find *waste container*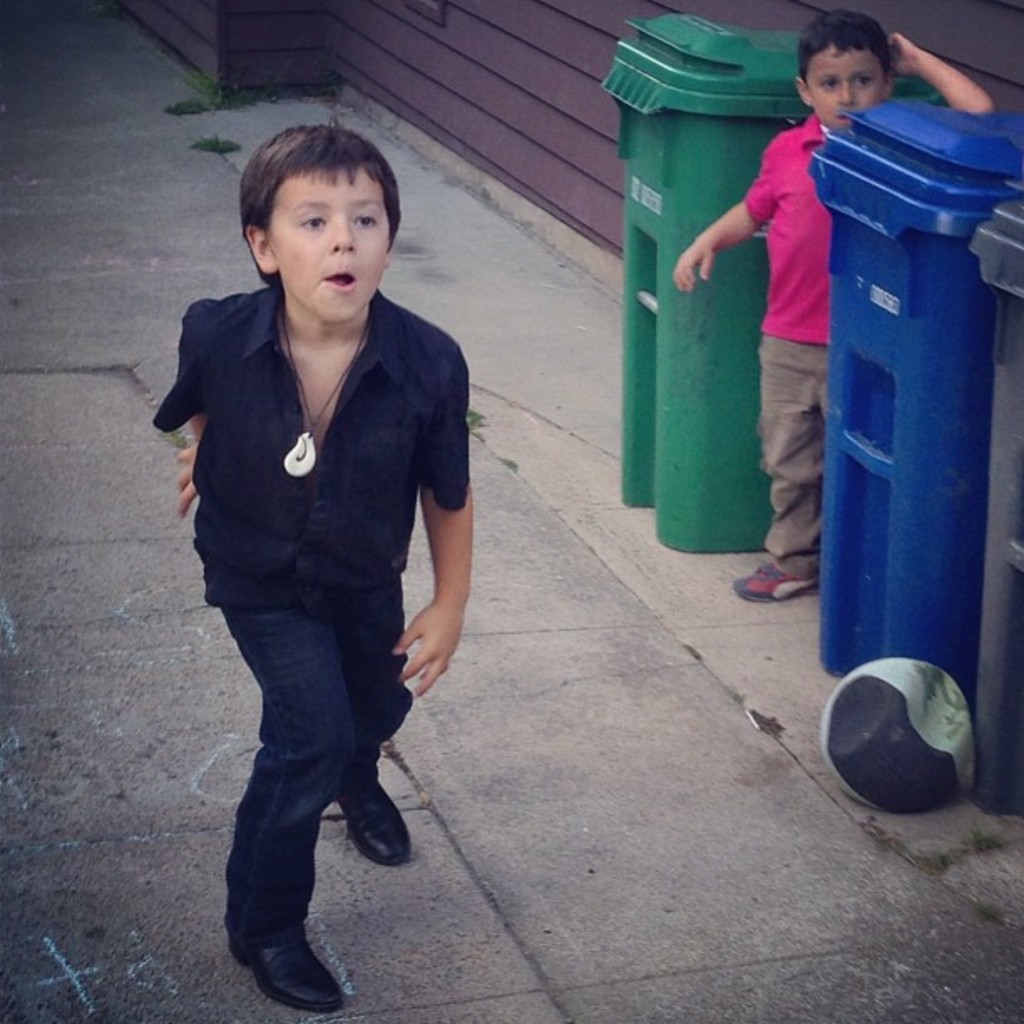
{"x1": 602, "y1": 15, "x2": 944, "y2": 562}
